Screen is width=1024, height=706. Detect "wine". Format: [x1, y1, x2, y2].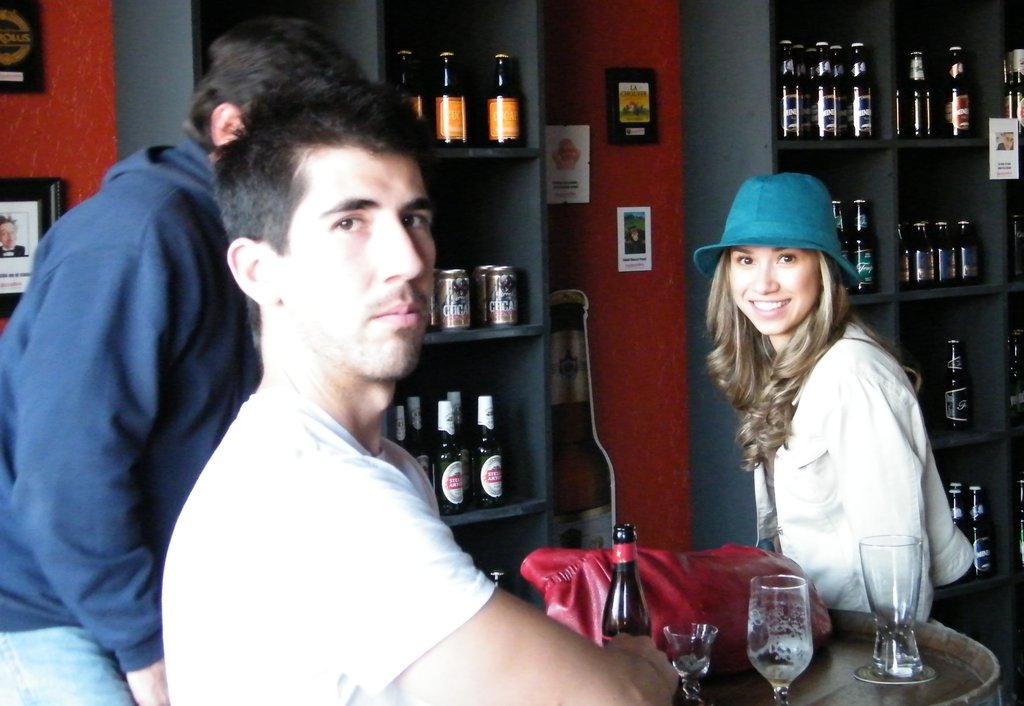
[827, 196, 850, 254].
